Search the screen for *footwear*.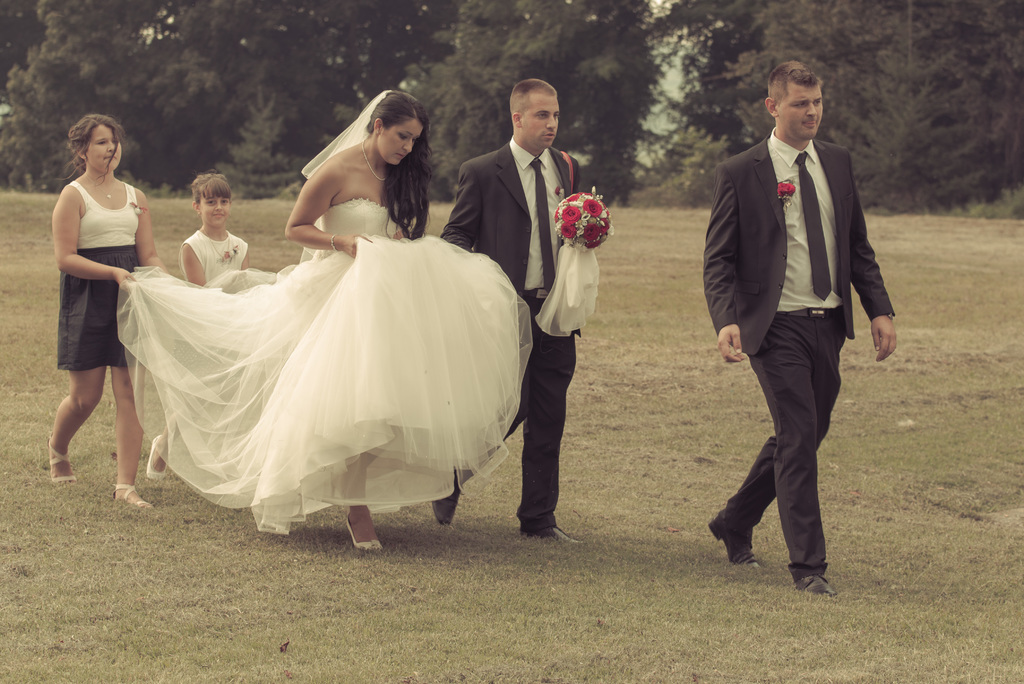
Found at (516, 525, 573, 548).
